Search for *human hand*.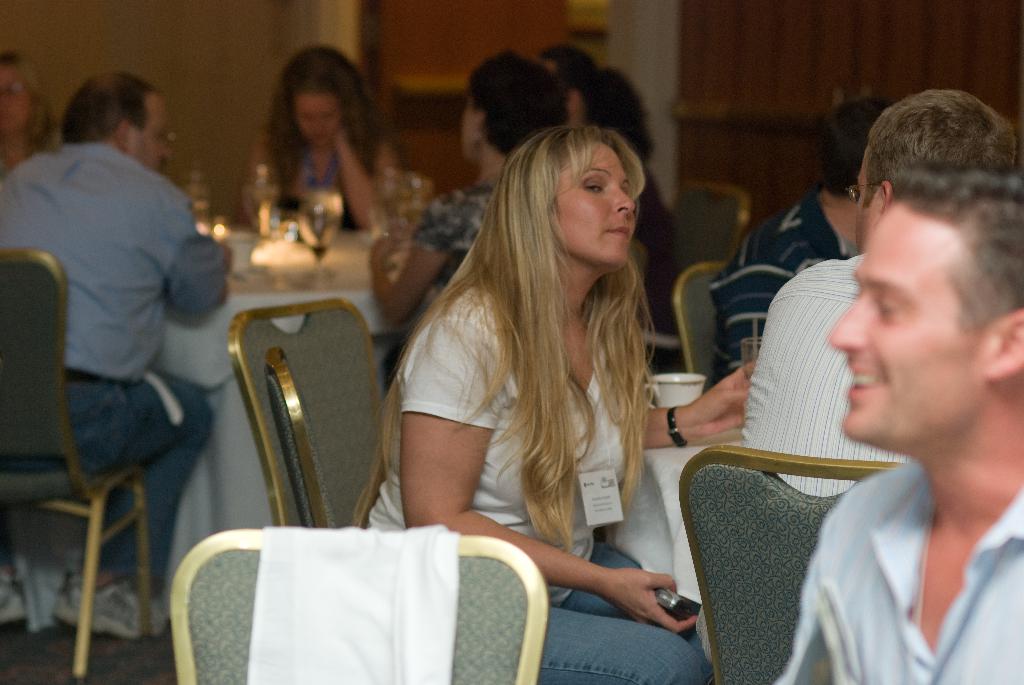
Found at bbox=(220, 243, 231, 271).
